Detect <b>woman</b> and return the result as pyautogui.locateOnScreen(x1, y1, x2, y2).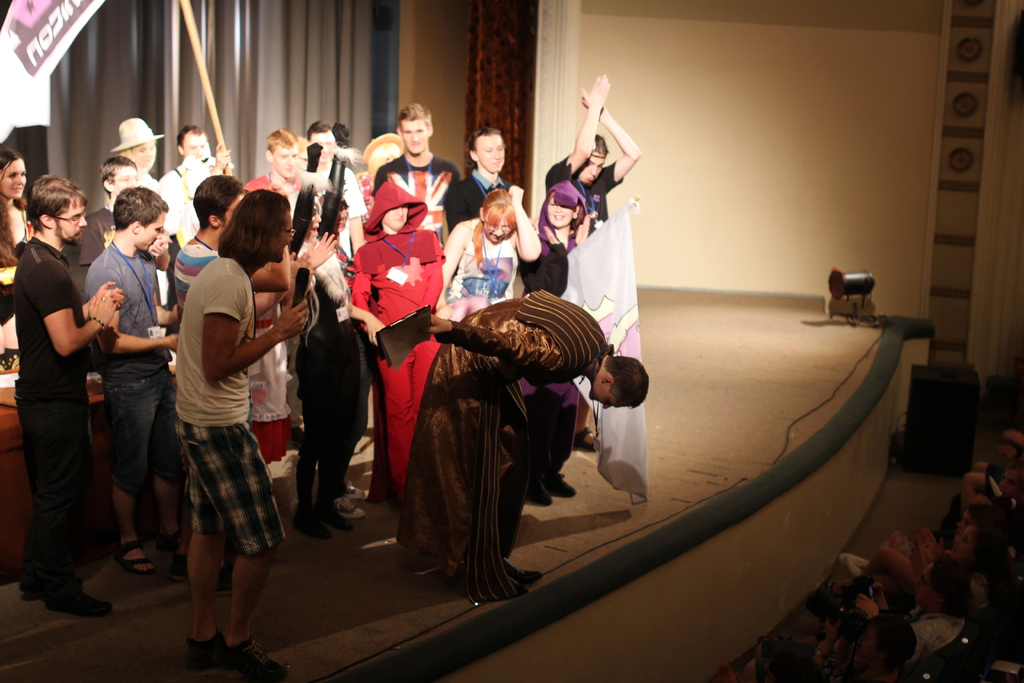
pyautogui.locateOnScreen(522, 181, 592, 504).
